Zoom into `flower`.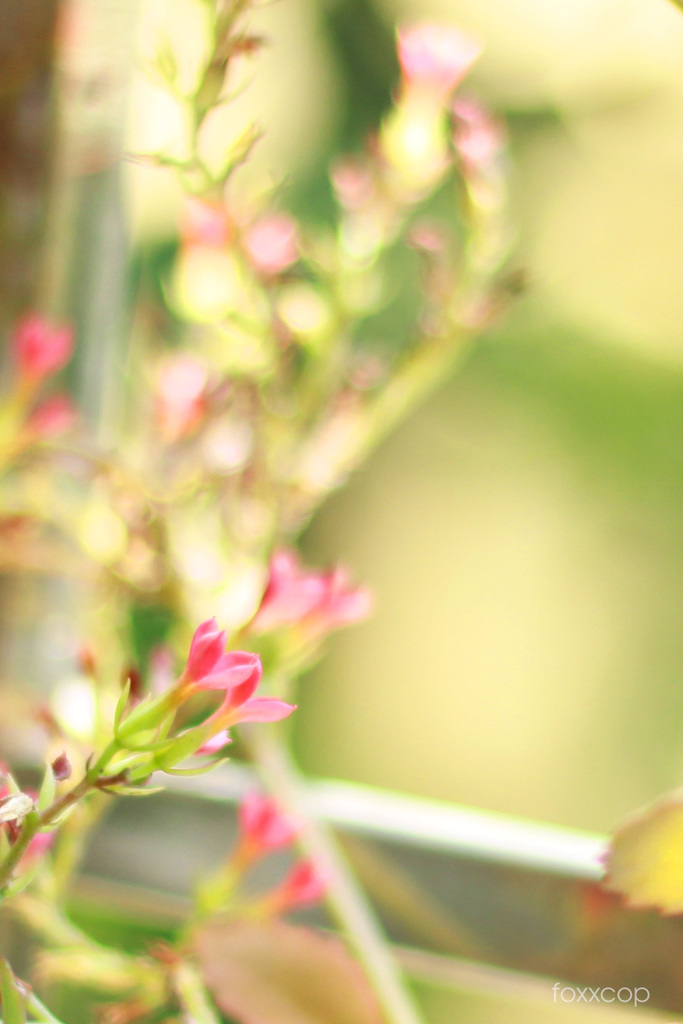
Zoom target: crop(205, 658, 297, 730).
